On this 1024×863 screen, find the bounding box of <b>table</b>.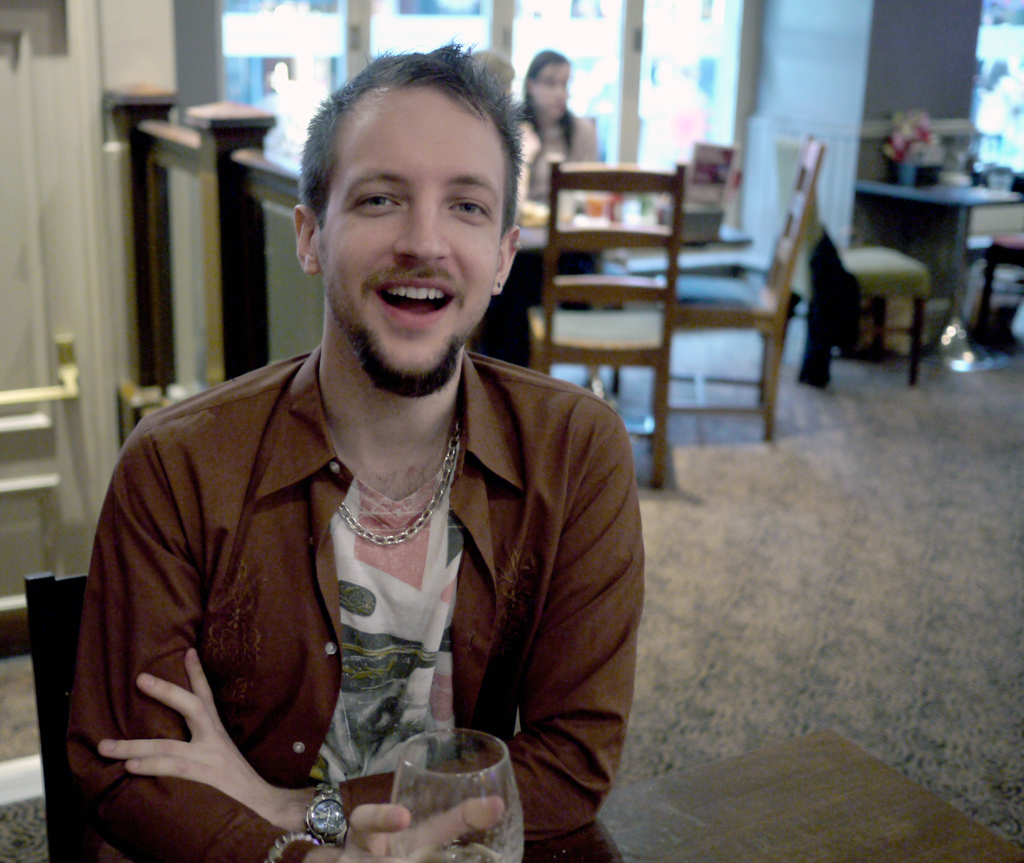
Bounding box: x1=836 y1=179 x2=1018 y2=375.
